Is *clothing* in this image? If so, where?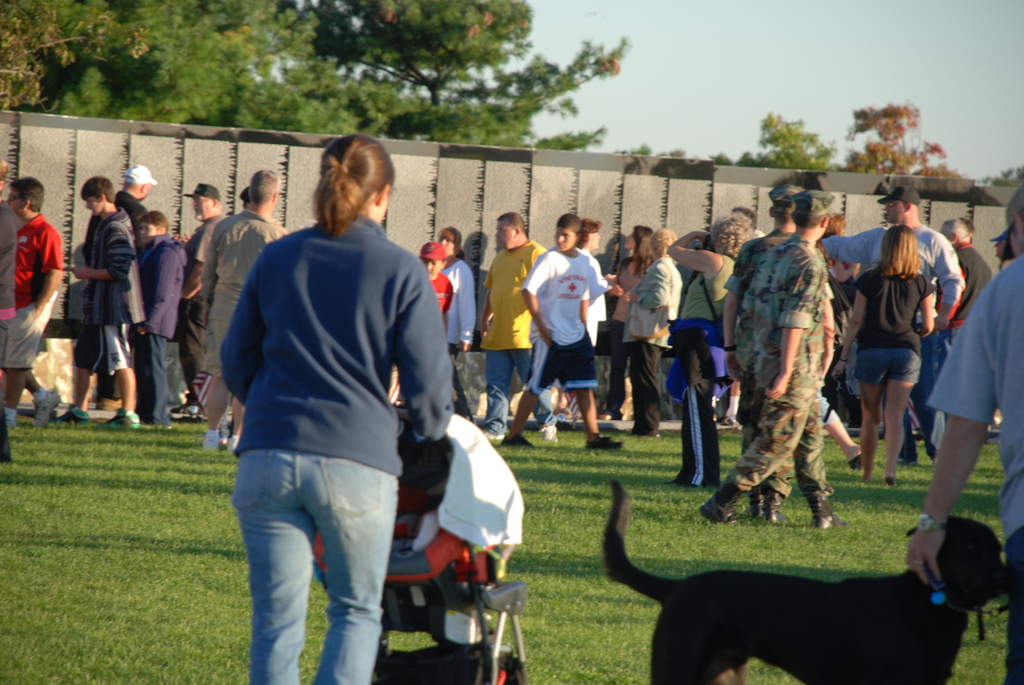
Yes, at 203:199:291:414.
